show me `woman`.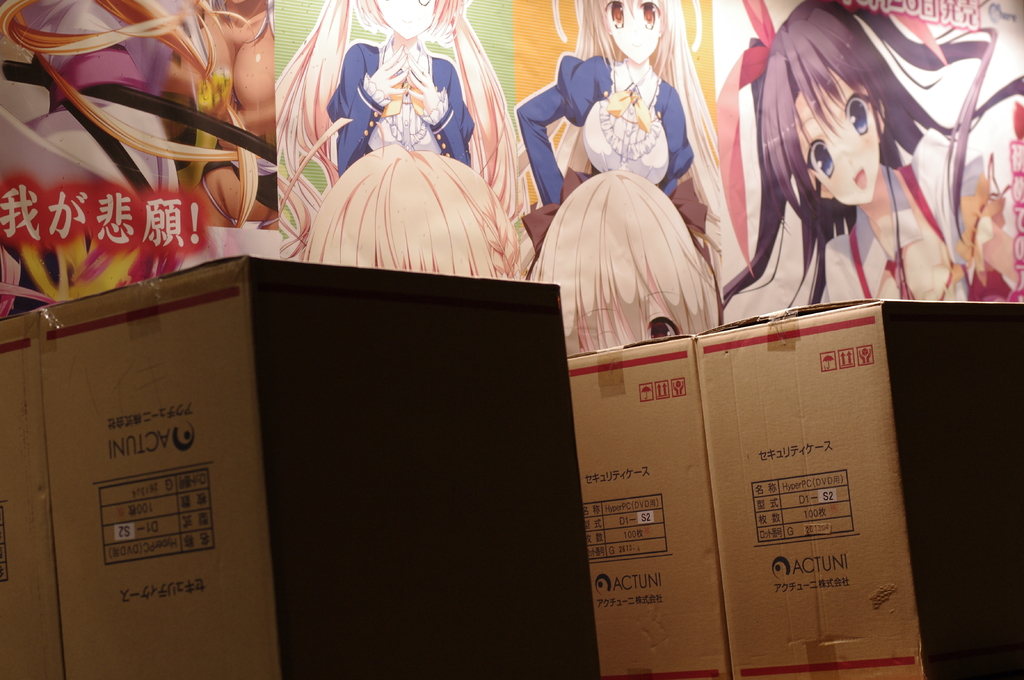
`woman` is here: Rect(529, 171, 724, 361).
